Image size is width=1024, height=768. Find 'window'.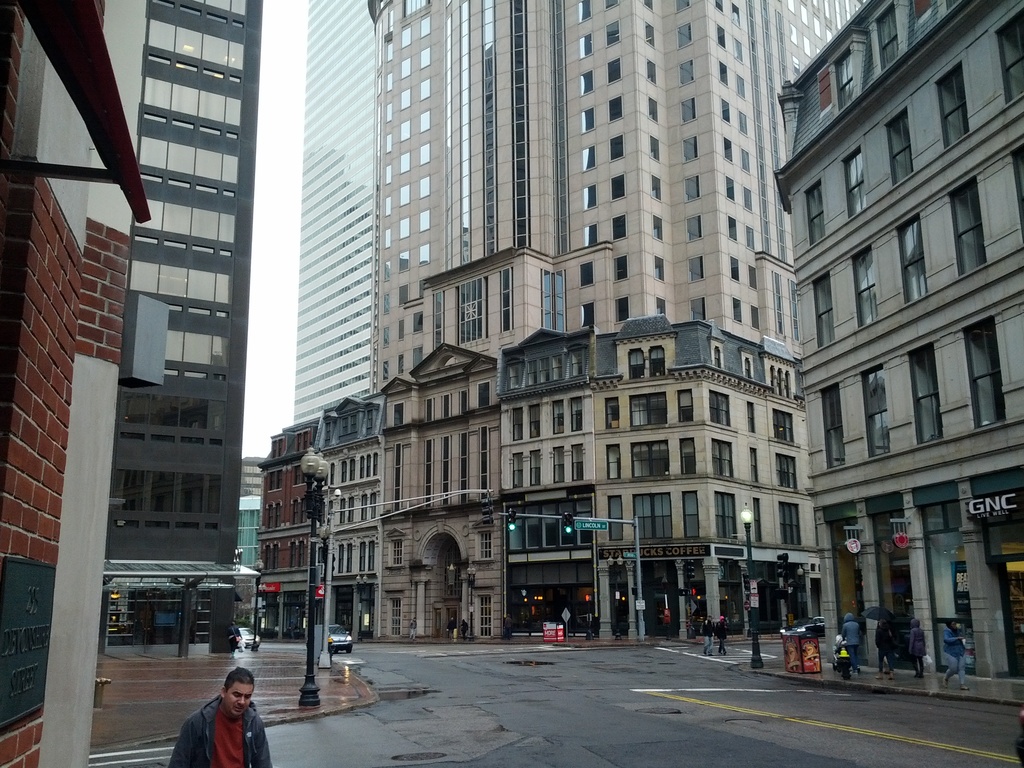
bbox=[844, 147, 867, 218].
